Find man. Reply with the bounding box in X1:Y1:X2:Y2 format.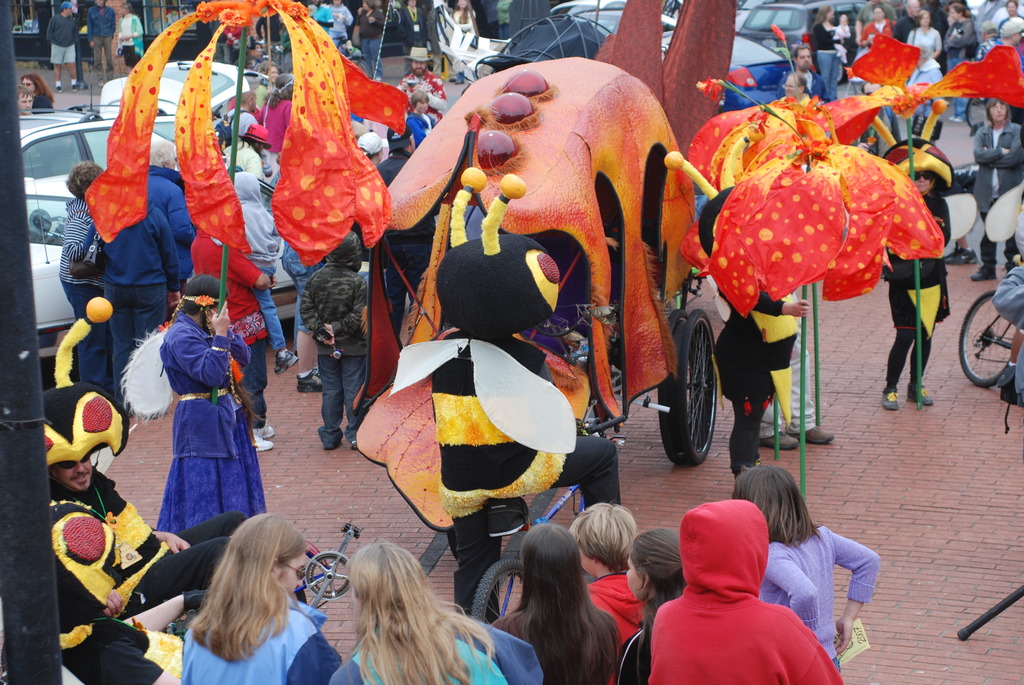
44:292:249:616.
